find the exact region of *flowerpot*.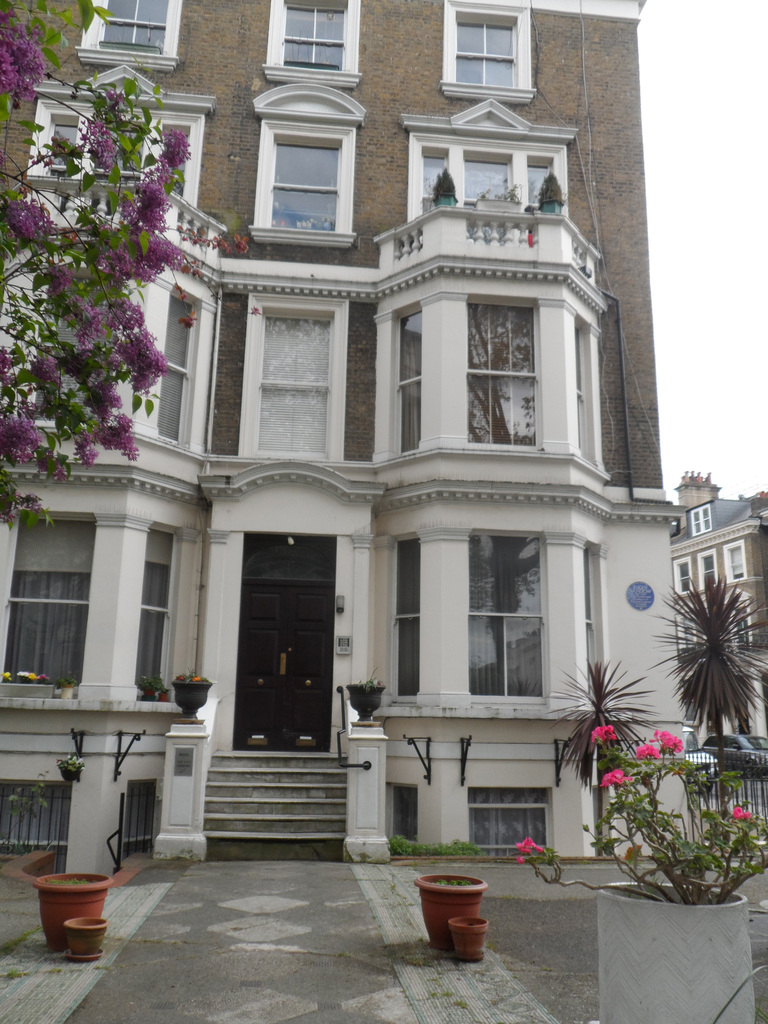
Exact region: <region>32, 863, 114, 956</region>.
